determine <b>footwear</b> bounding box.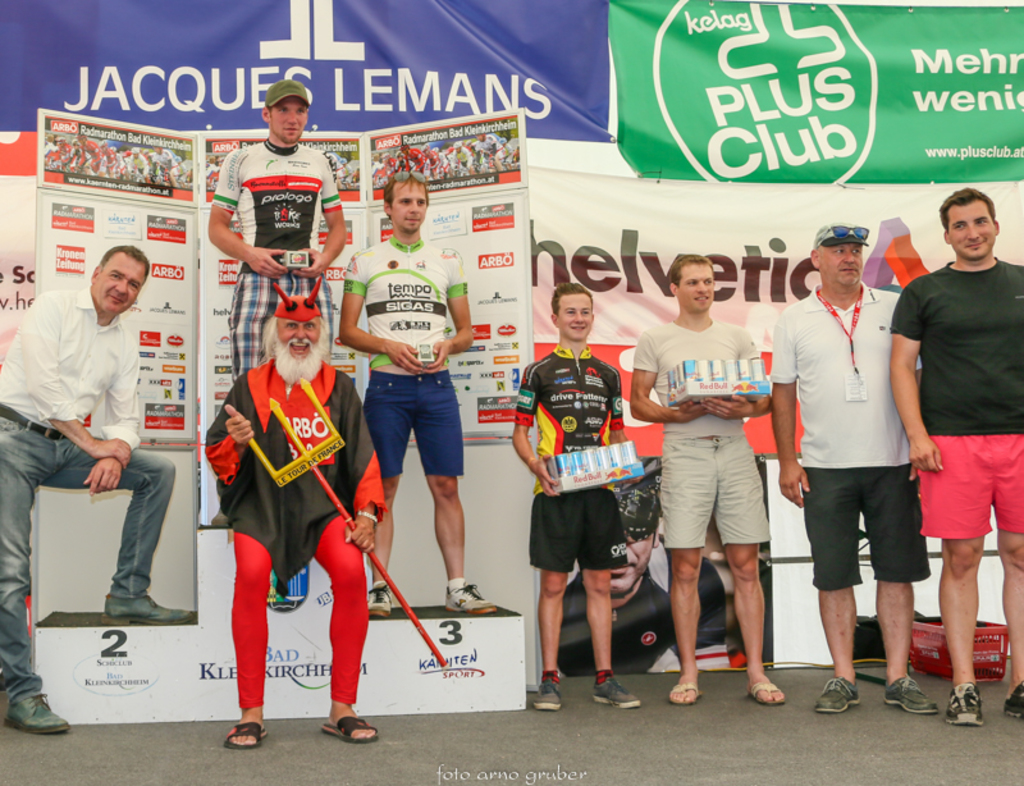
Determined: 321,714,376,744.
